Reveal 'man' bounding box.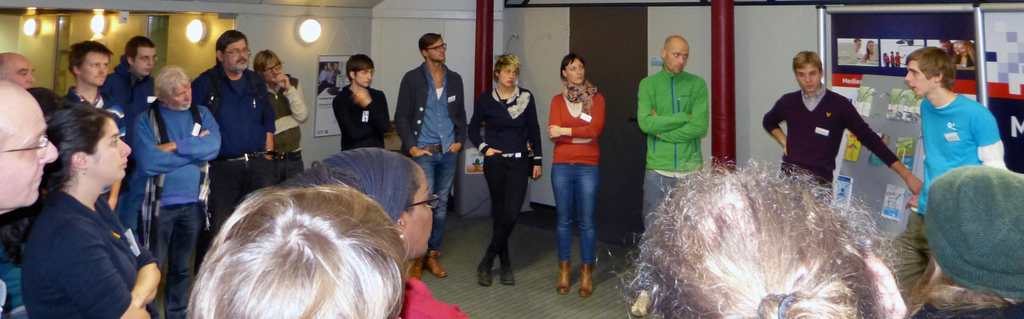
Revealed: [x1=134, y1=63, x2=225, y2=318].
